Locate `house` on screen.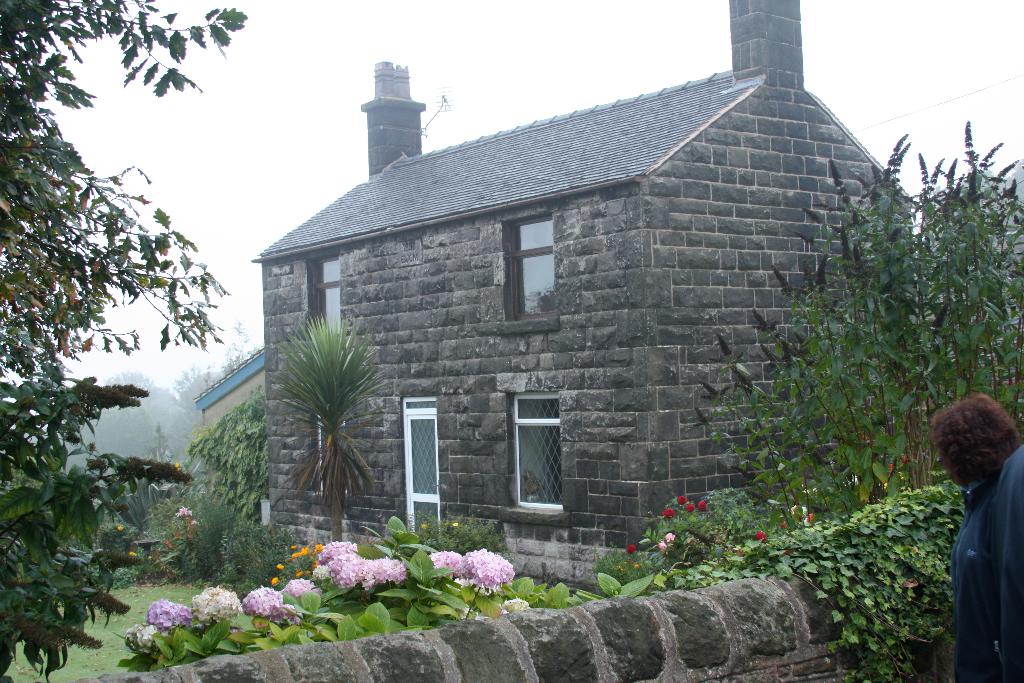
On screen at x1=233, y1=19, x2=937, y2=609.
